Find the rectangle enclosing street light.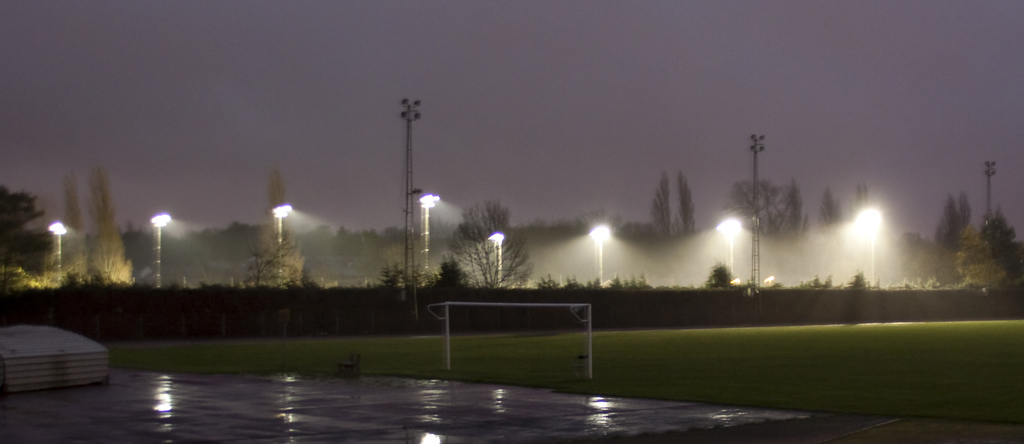
BBox(410, 185, 441, 285).
